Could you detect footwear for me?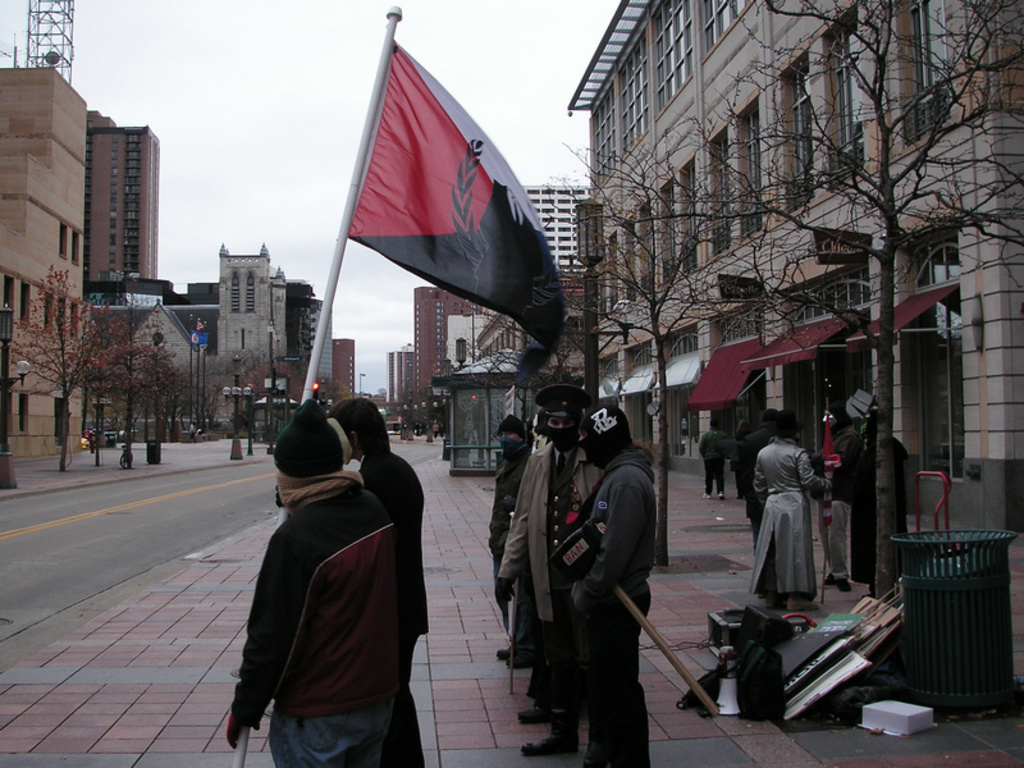
Detection result: left=515, top=698, right=552, bottom=727.
